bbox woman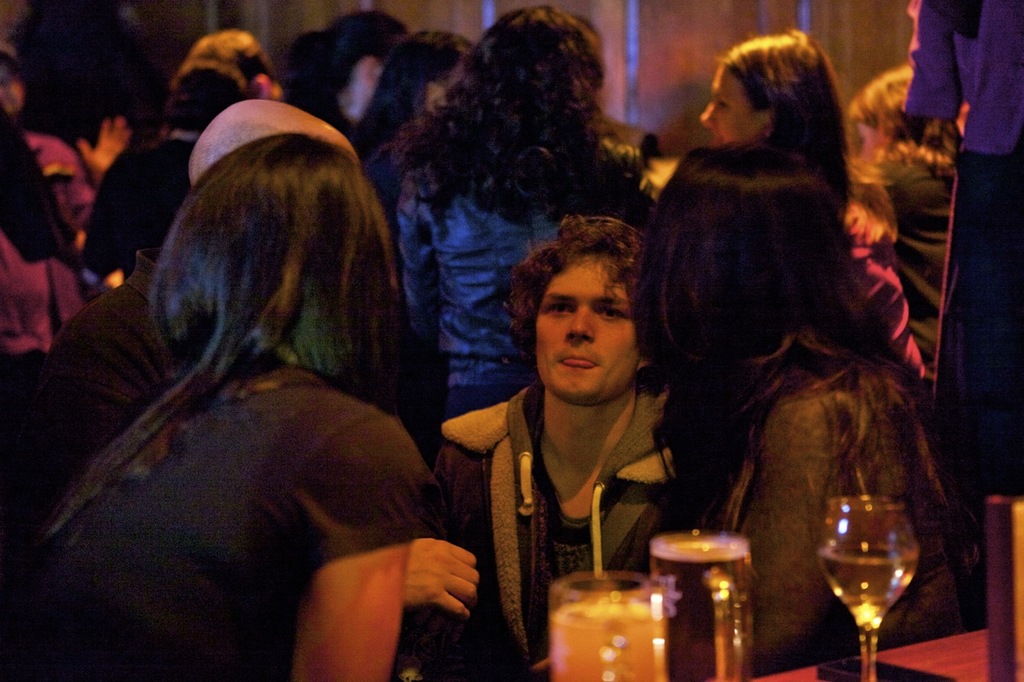
{"x1": 627, "y1": 146, "x2": 958, "y2": 681}
